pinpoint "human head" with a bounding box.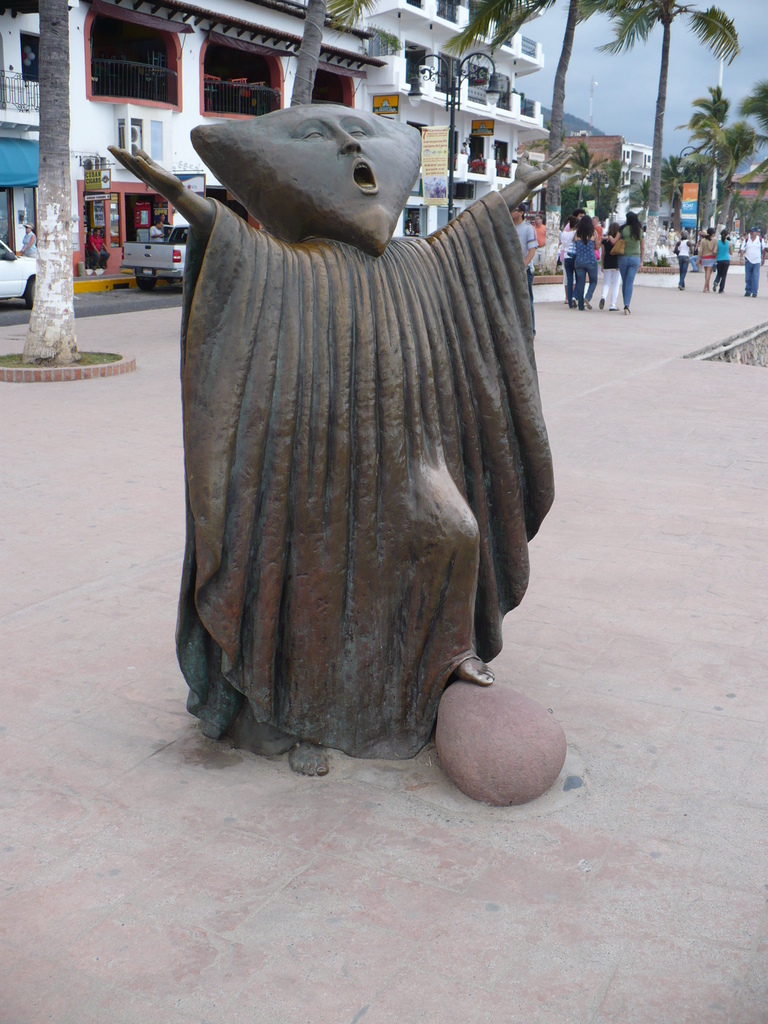
(left=720, top=228, right=730, bottom=239).
